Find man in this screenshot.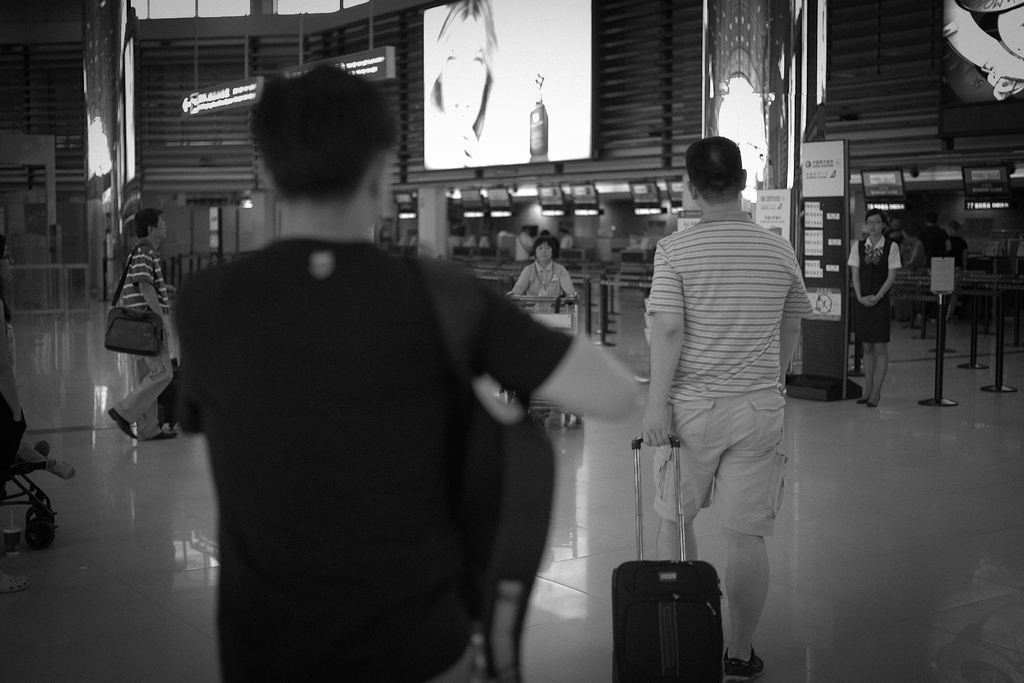
The bounding box for man is select_region(164, 67, 644, 682).
